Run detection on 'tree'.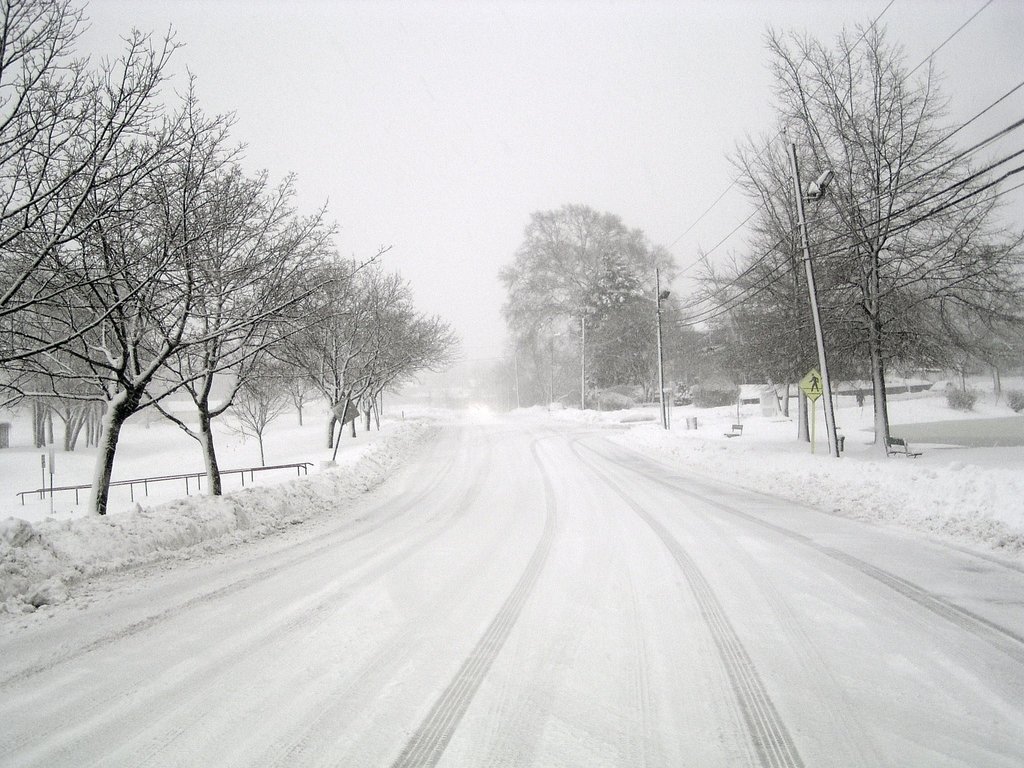
Result: [0, 64, 365, 514].
